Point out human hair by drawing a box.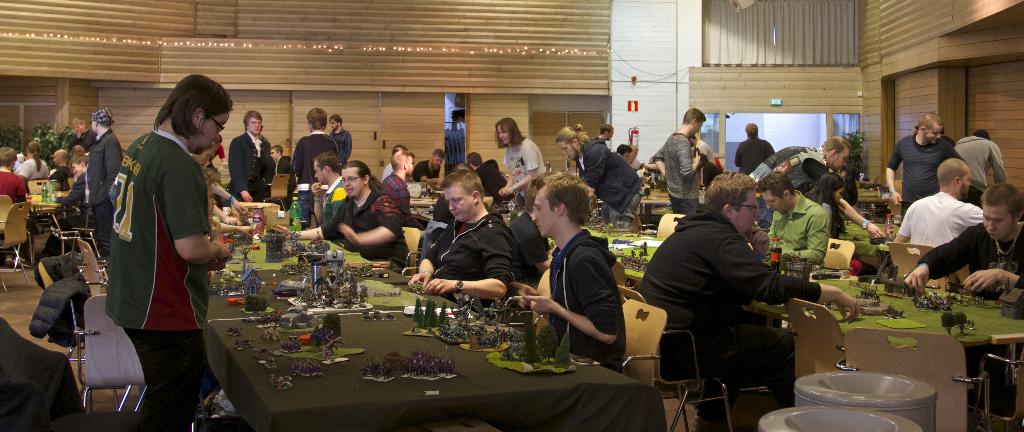
600, 122, 612, 136.
